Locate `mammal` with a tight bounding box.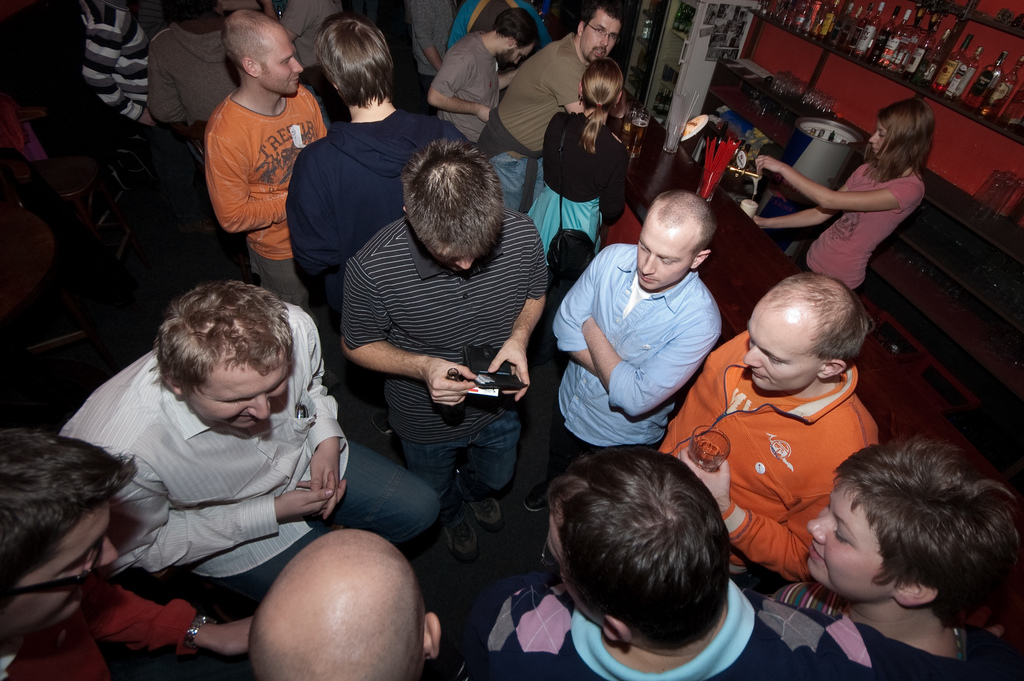
detection(453, 455, 973, 680).
